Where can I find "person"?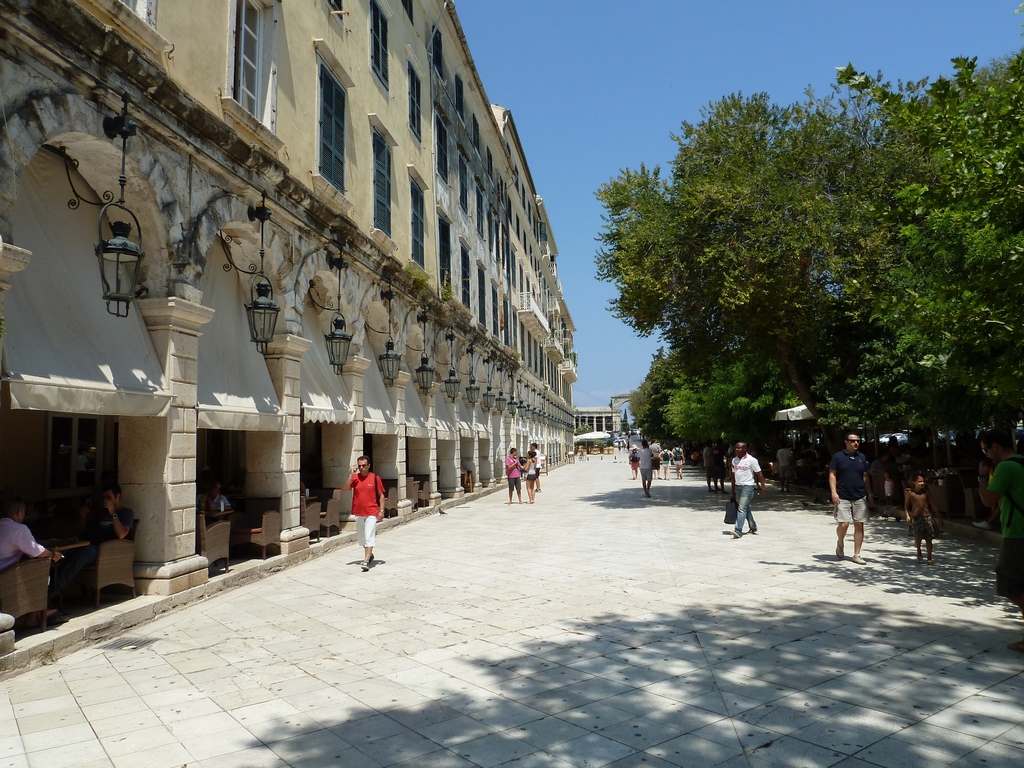
You can find it at <box>902,467,932,556</box>.
